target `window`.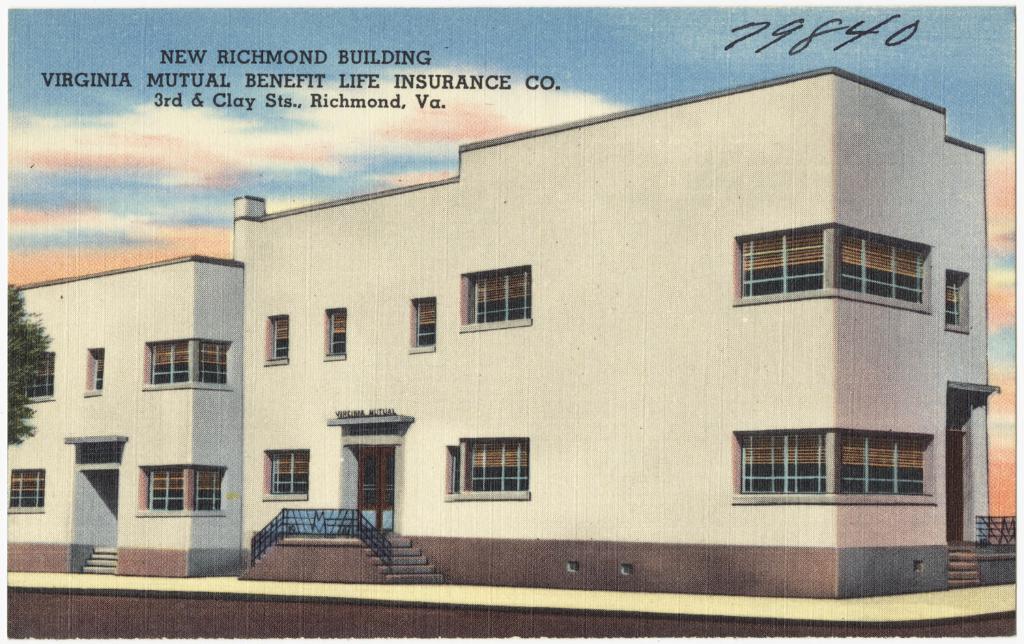
Target region: locate(941, 269, 960, 327).
